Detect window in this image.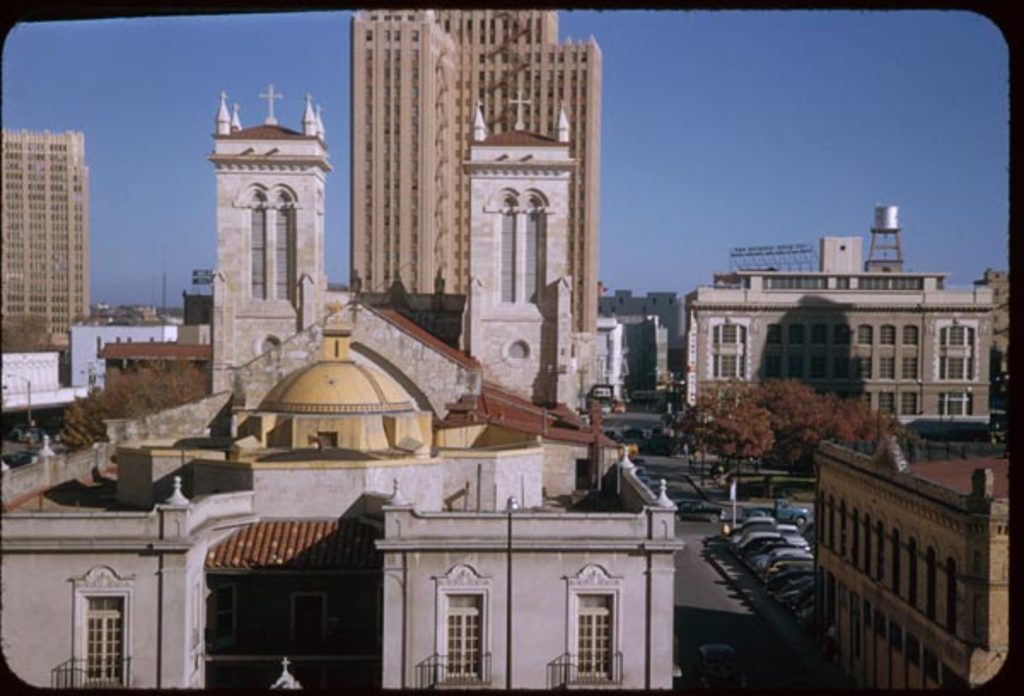
Detection: [left=60, top=573, right=128, bottom=679].
